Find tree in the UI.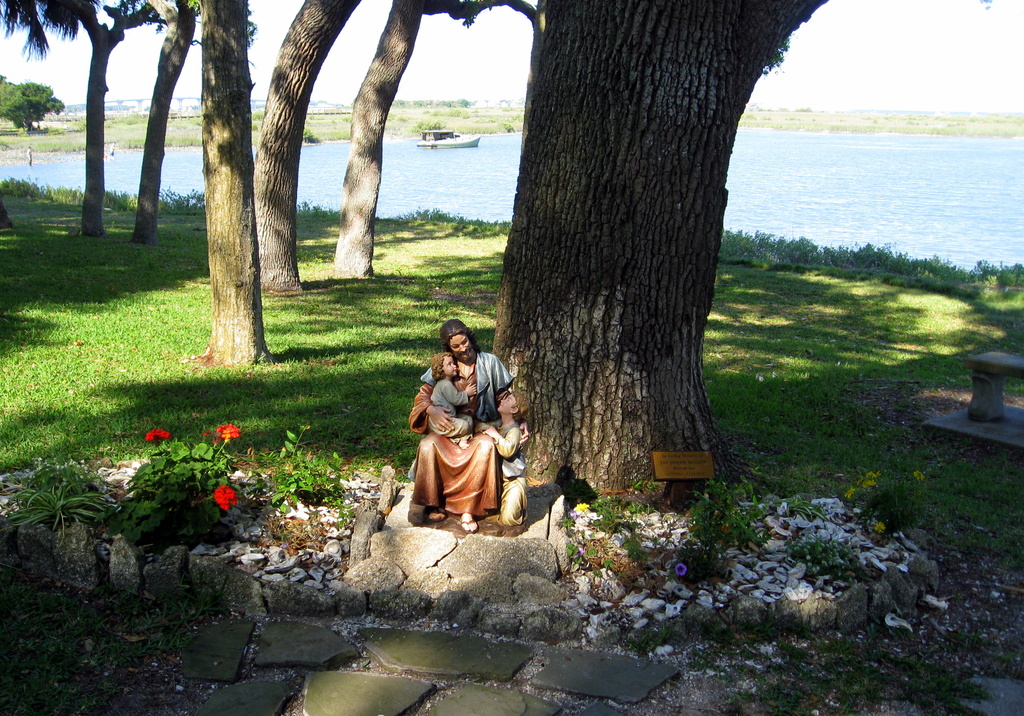
UI element at locate(125, 0, 202, 242).
